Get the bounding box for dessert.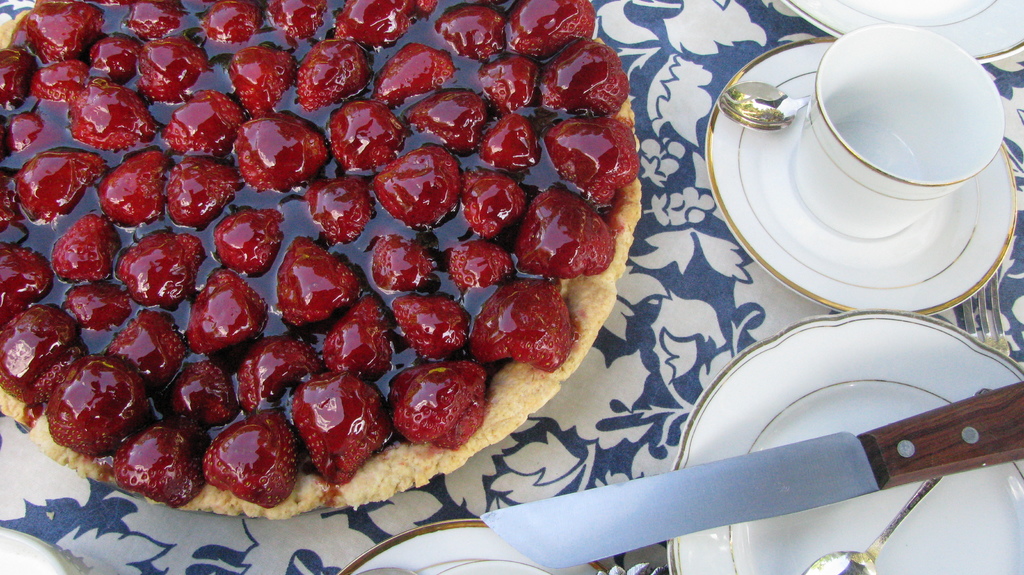
371:225:436:294.
